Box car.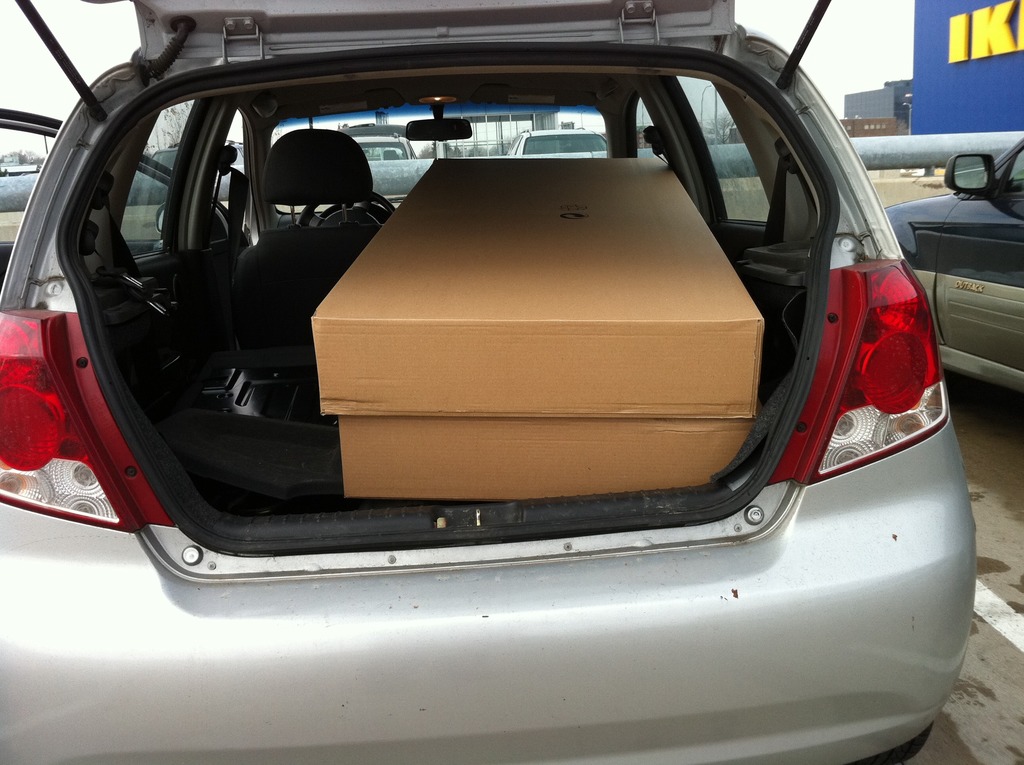
(x1=879, y1=140, x2=1023, y2=390).
